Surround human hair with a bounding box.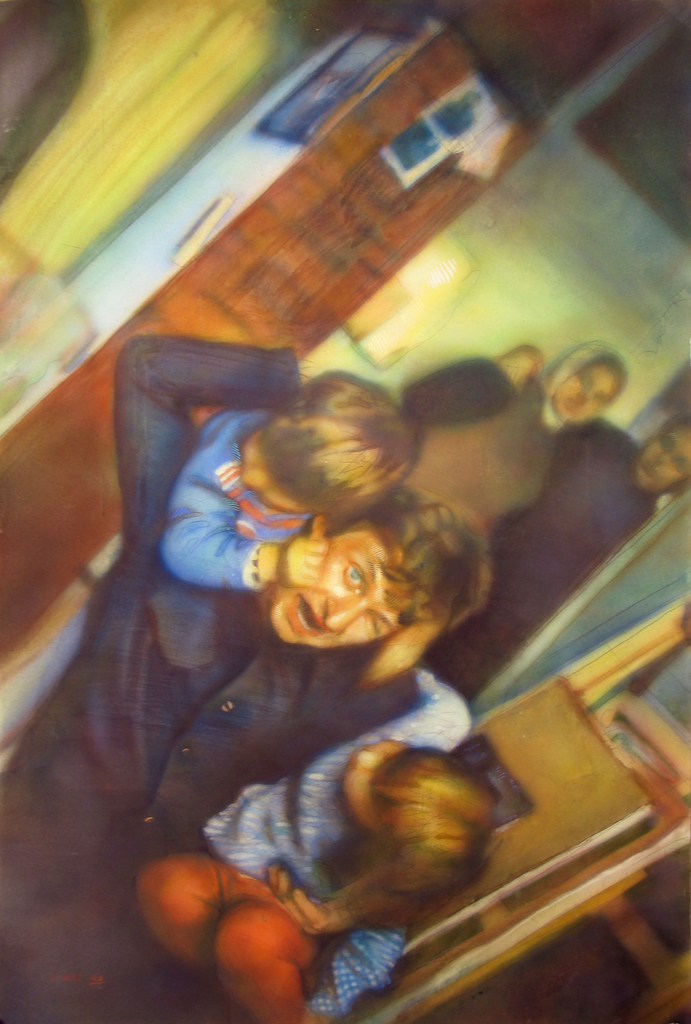
(x1=255, y1=365, x2=429, y2=540).
